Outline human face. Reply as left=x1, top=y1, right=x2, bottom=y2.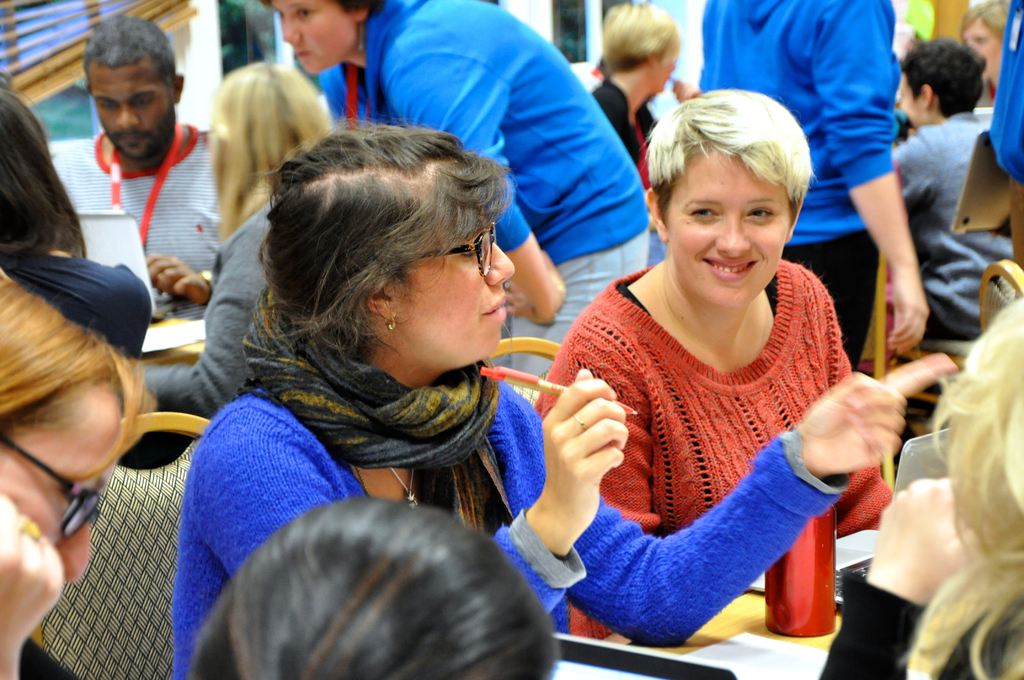
left=649, top=28, right=680, bottom=96.
